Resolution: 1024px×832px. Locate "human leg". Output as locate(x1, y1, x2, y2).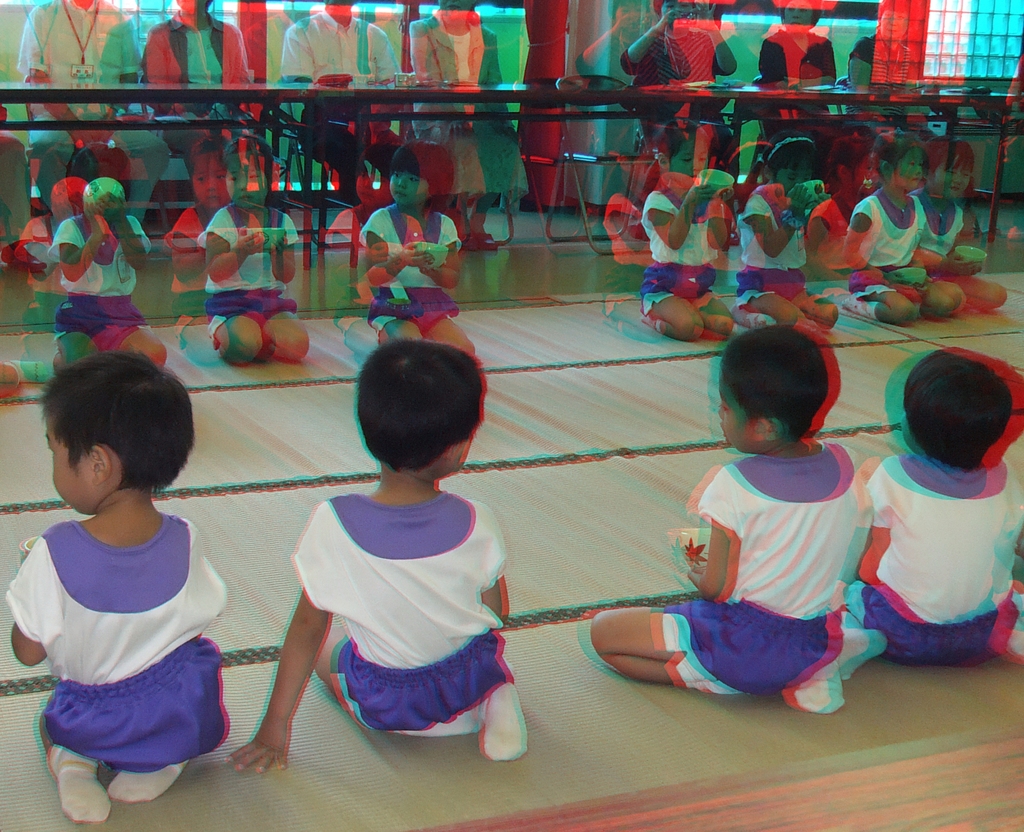
locate(108, 120, 168, 223).
